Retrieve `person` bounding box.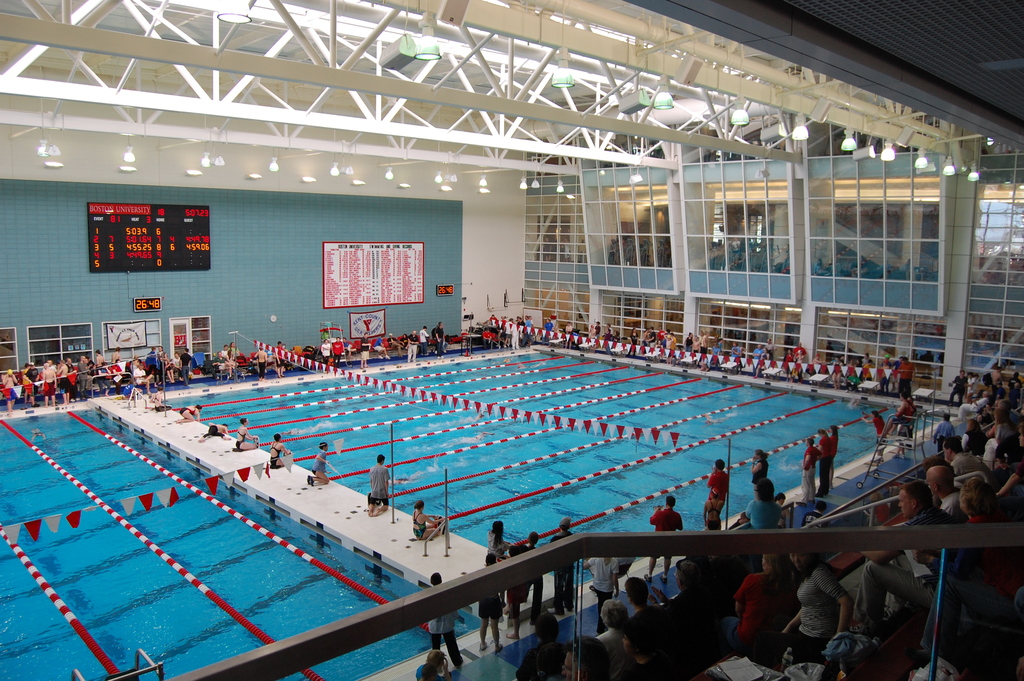
Bounding box: bbox(861, 407, 888, 460).
